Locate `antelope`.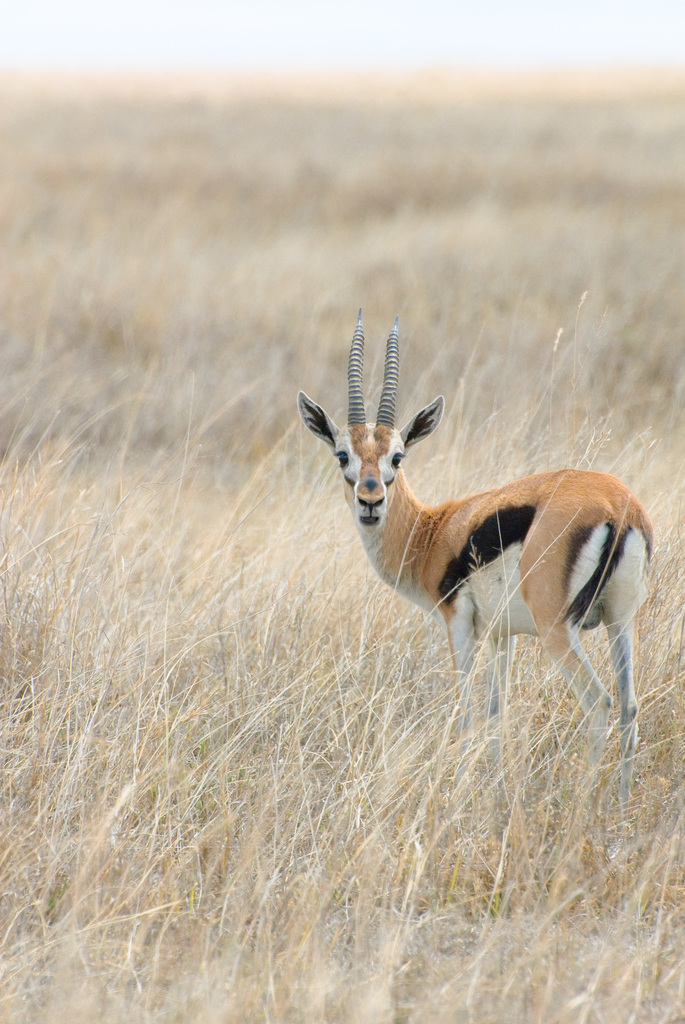
Bounding box: detection(295, 304, 650, 751).
